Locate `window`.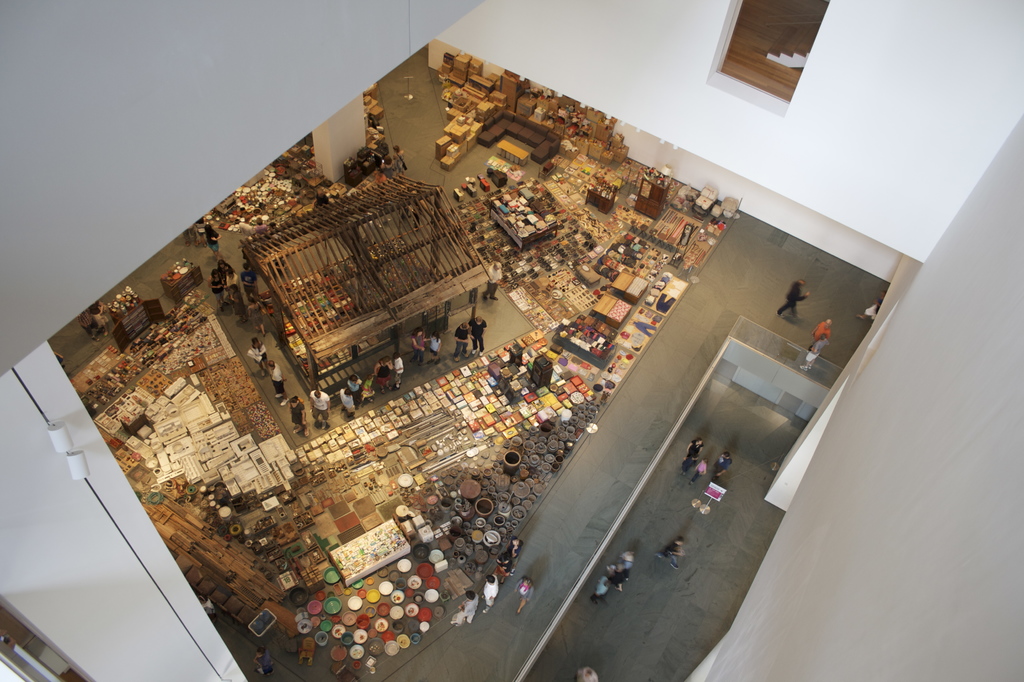
Bounding box: [714,0,828,101].
